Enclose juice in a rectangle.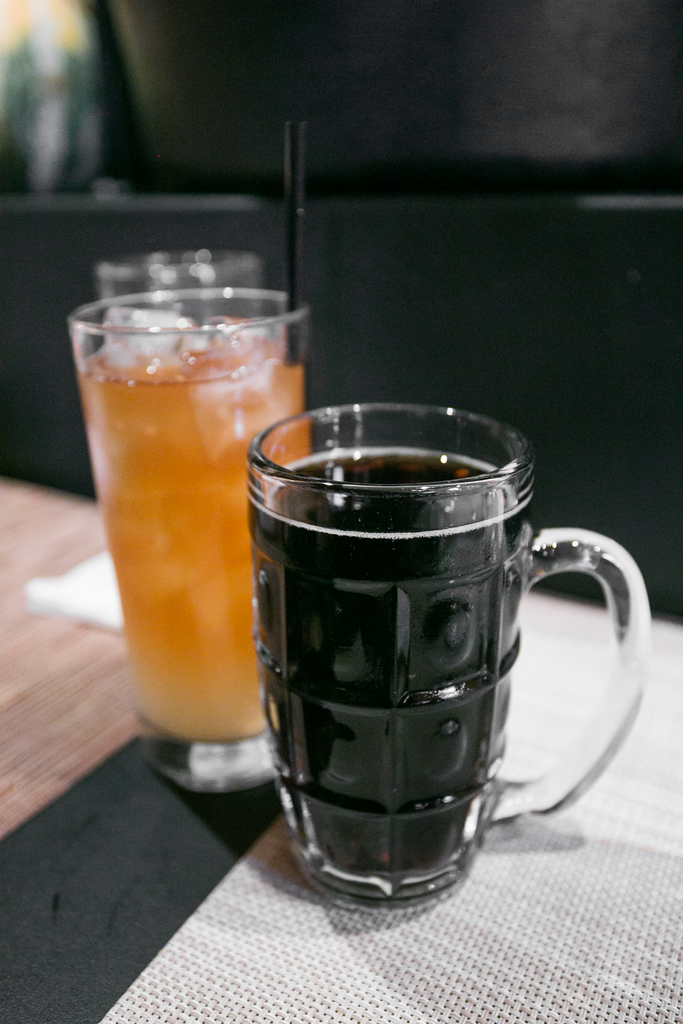
[247, 445, 543, 915].
